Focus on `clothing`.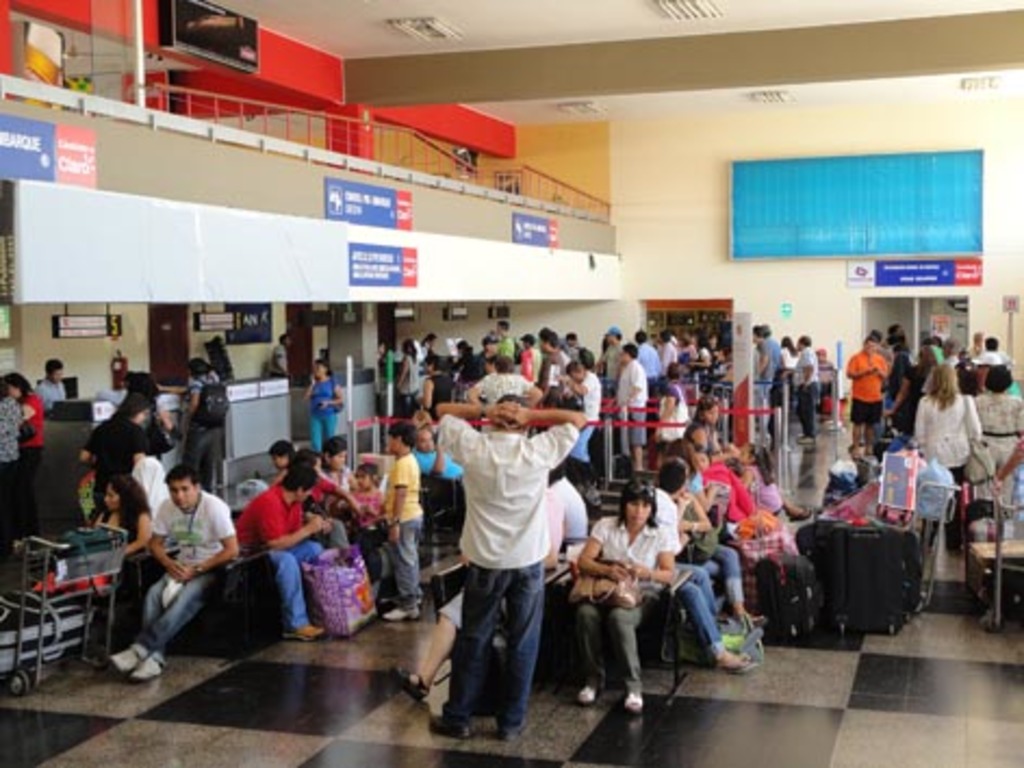
Focused at box(306, 373, 345, 456).
